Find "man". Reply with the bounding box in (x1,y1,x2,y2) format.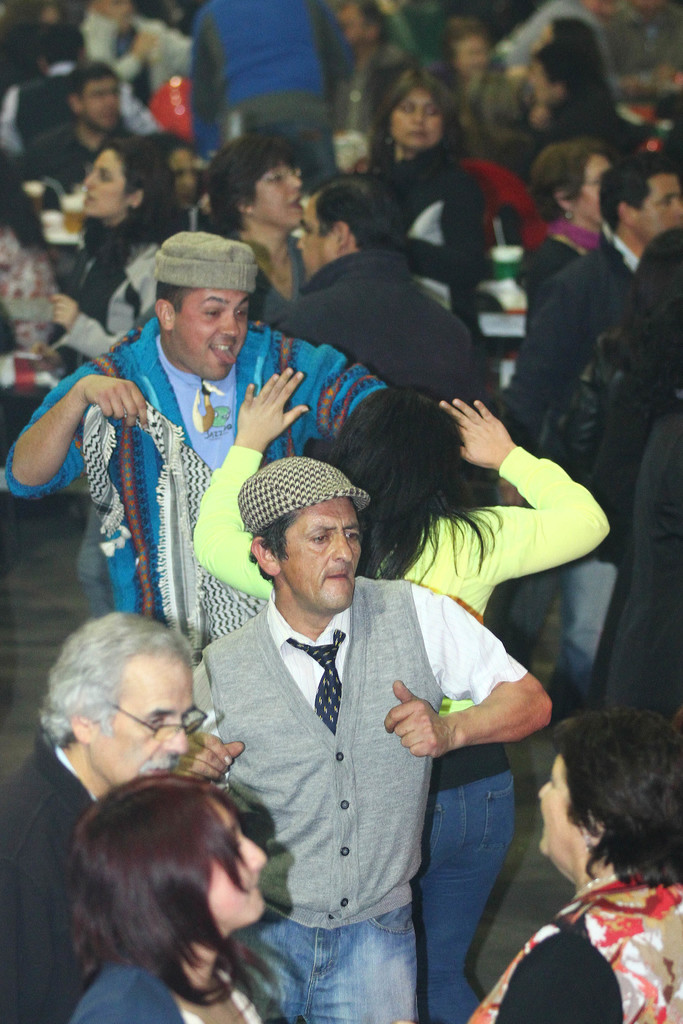
(513,157,682,734).
